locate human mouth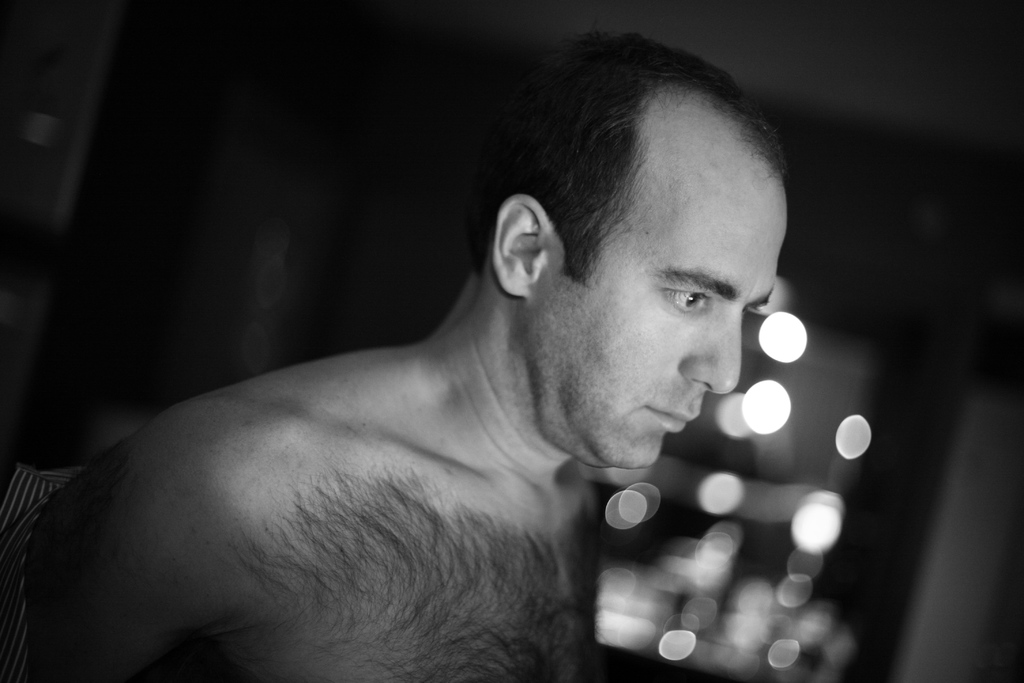
box(641, 397, 701, 433)
